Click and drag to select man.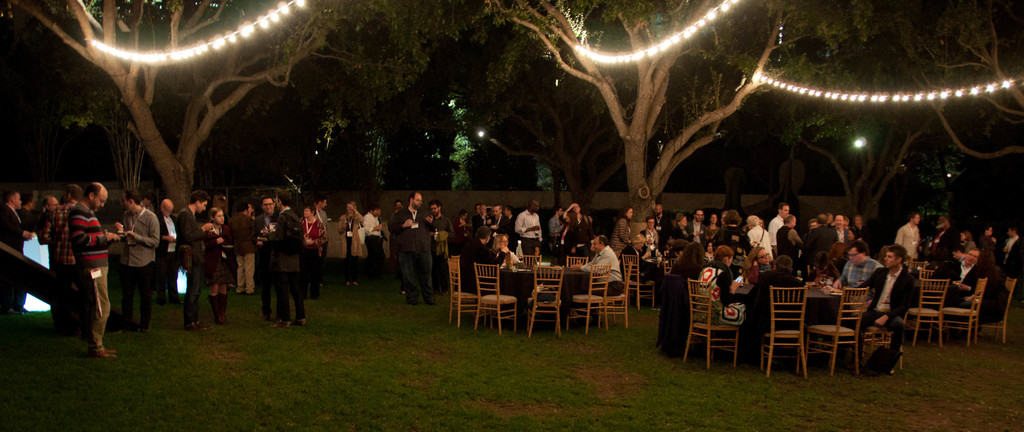
Selection: {"left": 547, "top": 208, "right": 564, "bottom": 250}.
